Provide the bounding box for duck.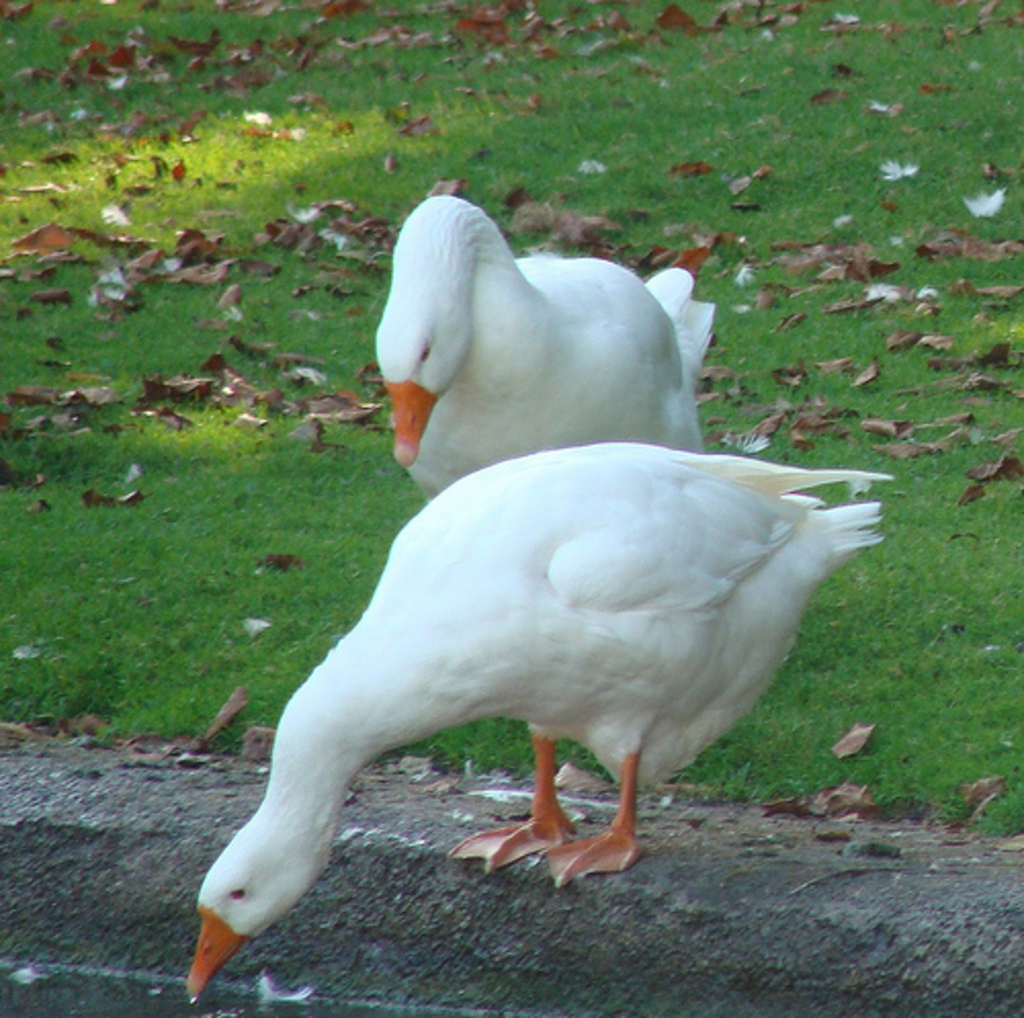
left=182, top=352, right=874, bottom=944.
